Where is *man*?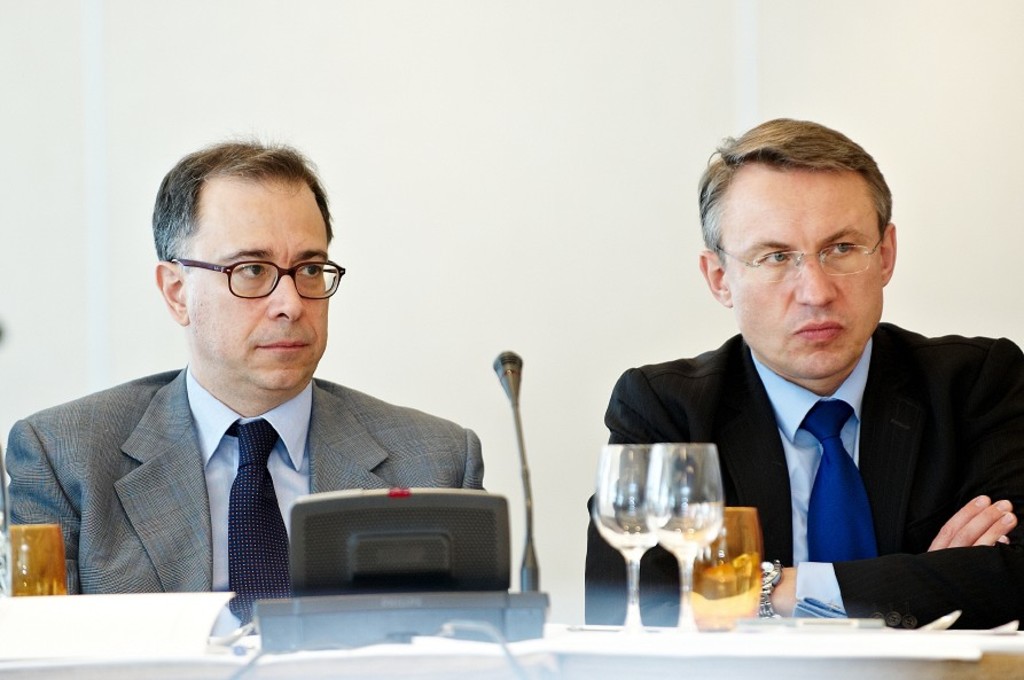
locate(3, 144, 486, 592).
